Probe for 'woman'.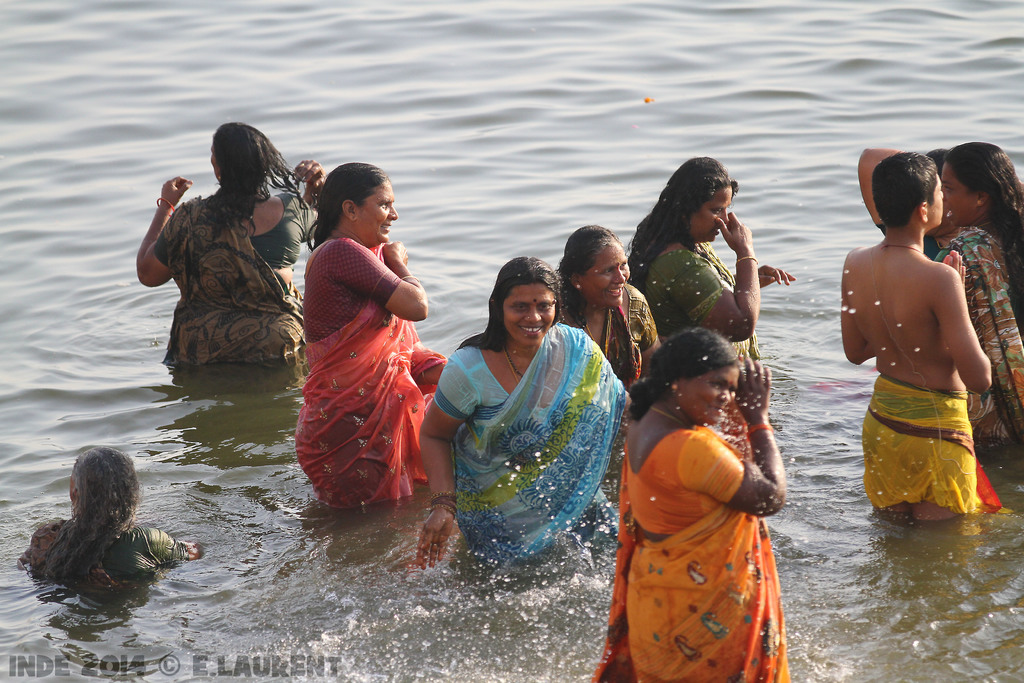
Probe result: crop(419, 228, 628, 616).
